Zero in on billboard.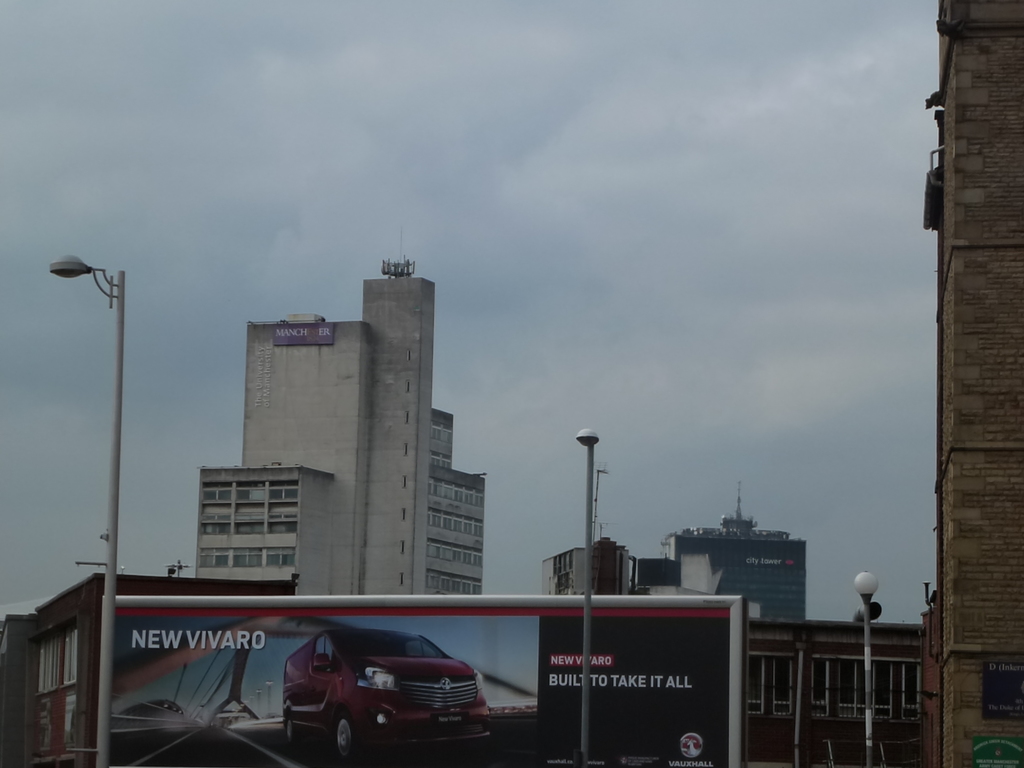
Zeroed in: detection(673, 534, 808, 625).
